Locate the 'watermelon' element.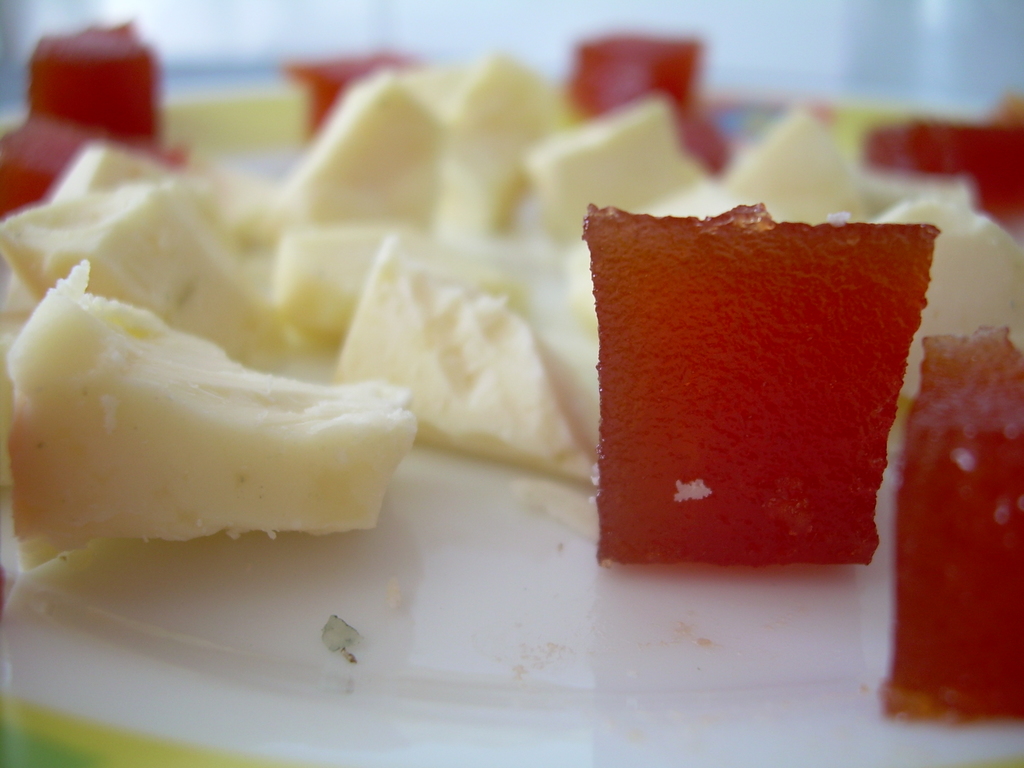
Element bbox: 0,113,188,217.
